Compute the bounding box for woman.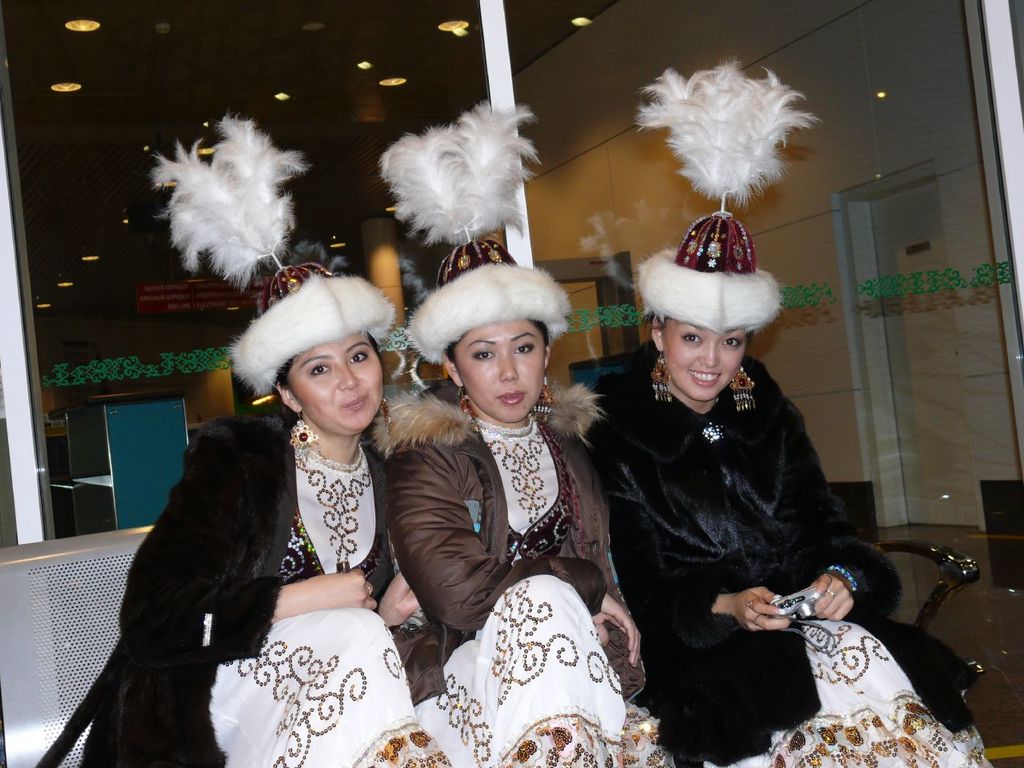
[369,103,681,767].
